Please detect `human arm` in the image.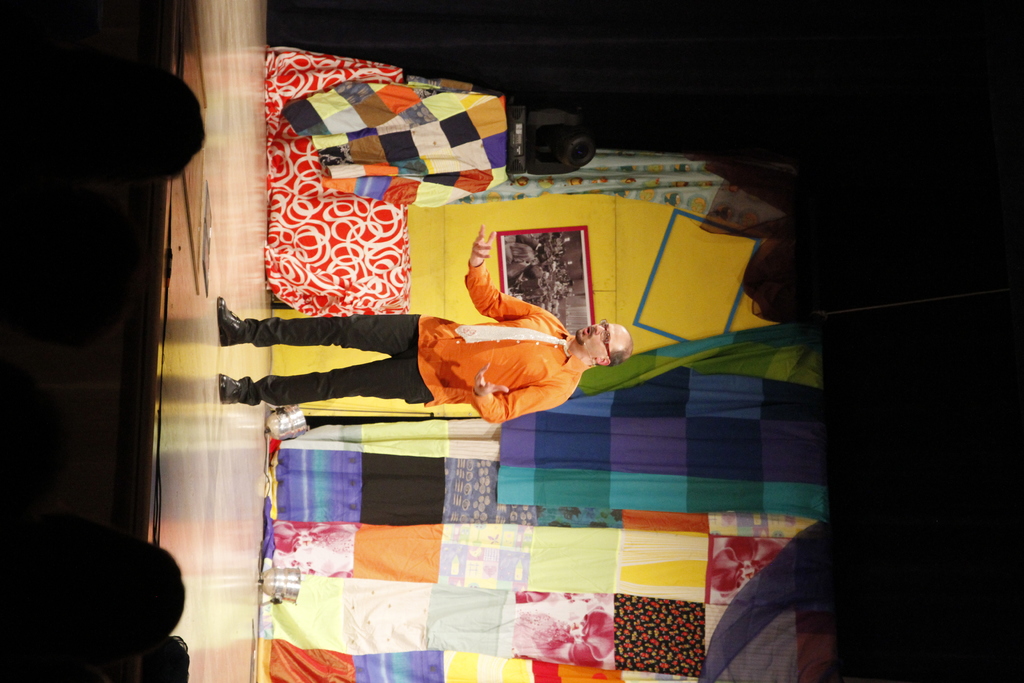
Rect(465, 361, 567, 425).
